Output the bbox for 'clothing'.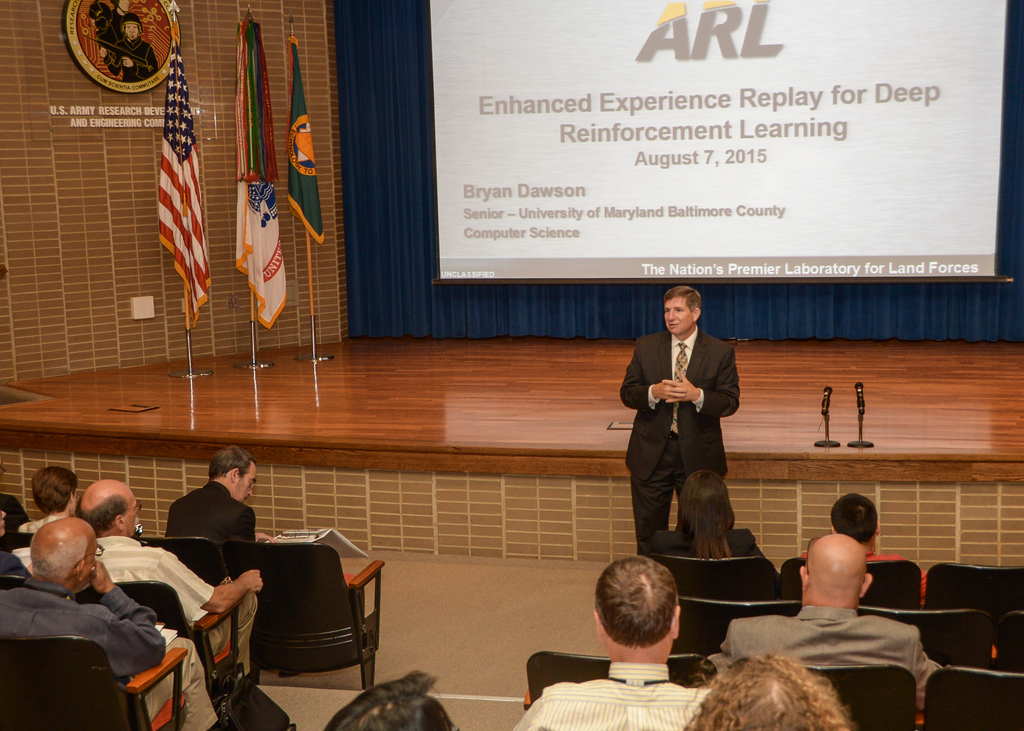
(x1=93, y1=536, x2=257, y2=679).
